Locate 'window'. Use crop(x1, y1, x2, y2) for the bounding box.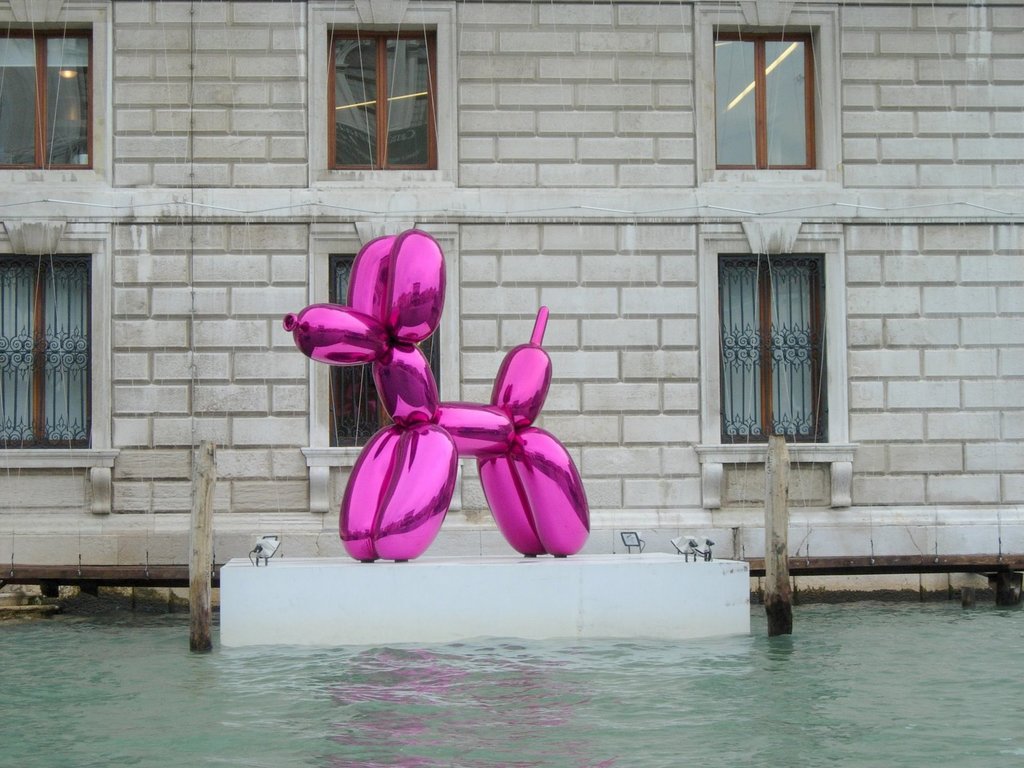
crop(0, 254, 88, 446).
